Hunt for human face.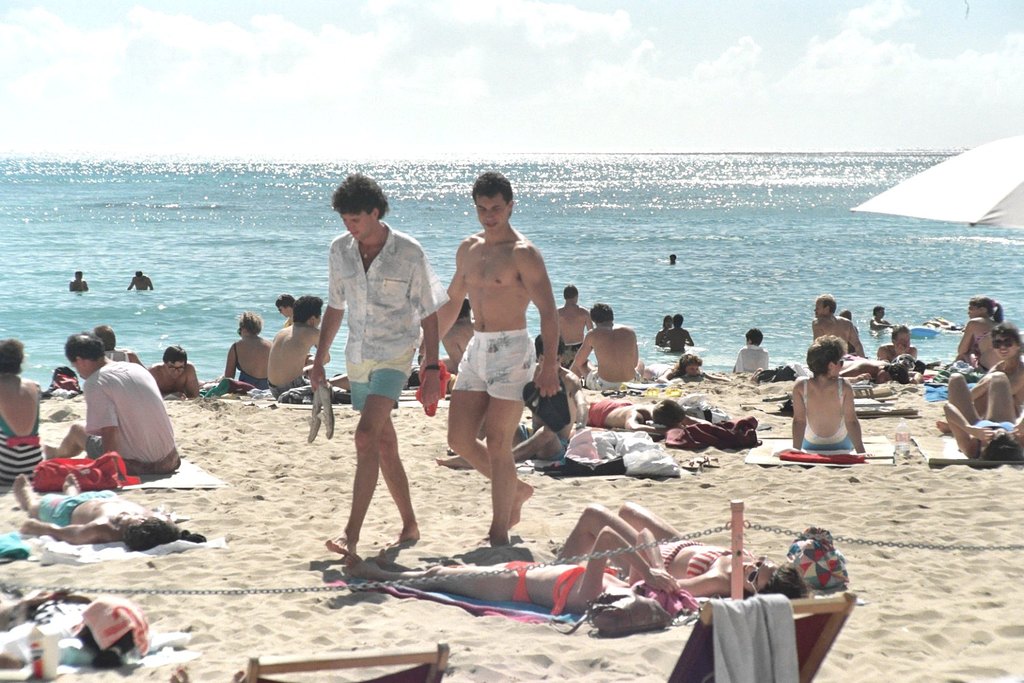
Hunted down at {"x1": 740, "y1": 559, "x2": 774, "y2": 596}.
